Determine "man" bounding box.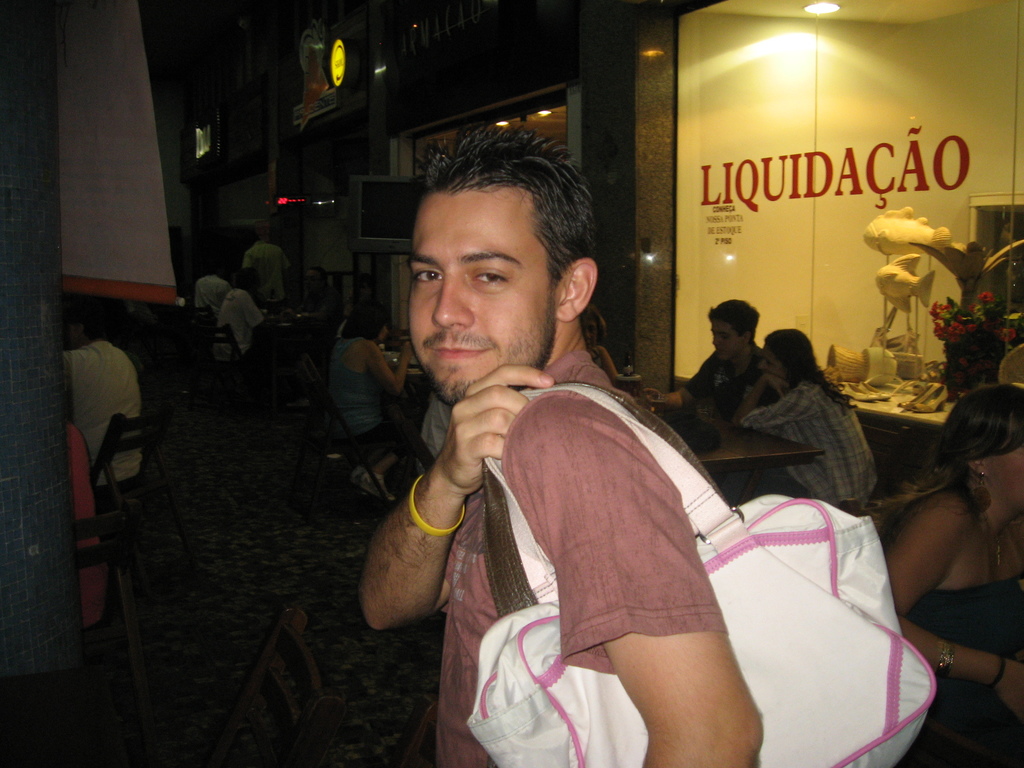
Determined: pyautogui.locateOnScreen(630, 296, 762, 431).
